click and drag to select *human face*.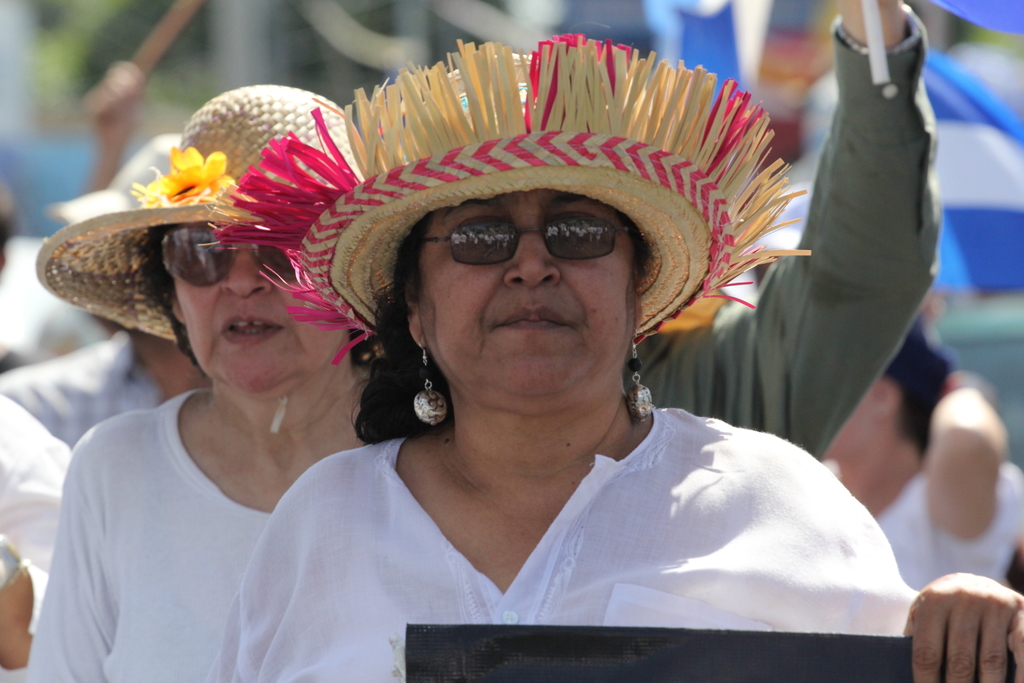
Selection: bbox(165, 208, 347, 390).
